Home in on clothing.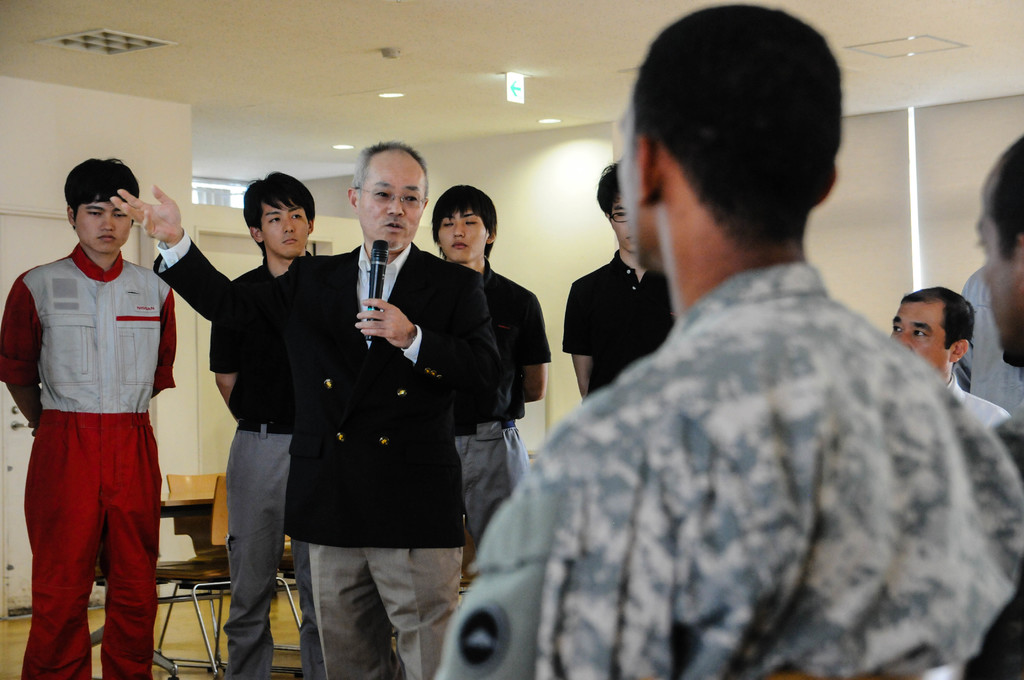
Homed in at locate(0, 232, 183, 679).
